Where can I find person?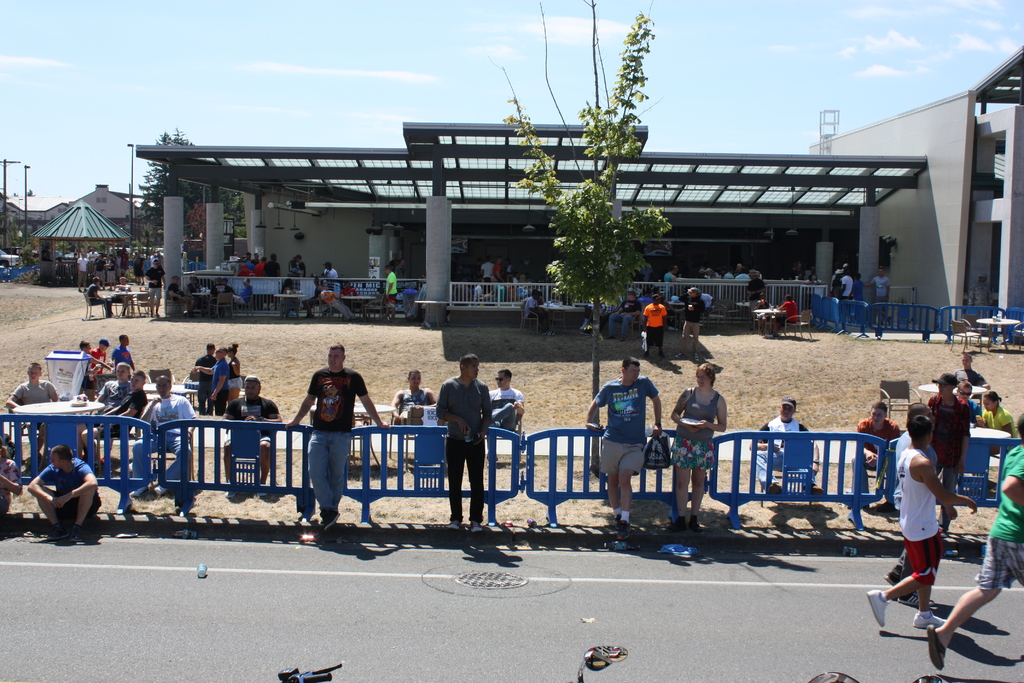
You can find it at pyautogui.locateOnScreen(138, 378, 196, 498).
